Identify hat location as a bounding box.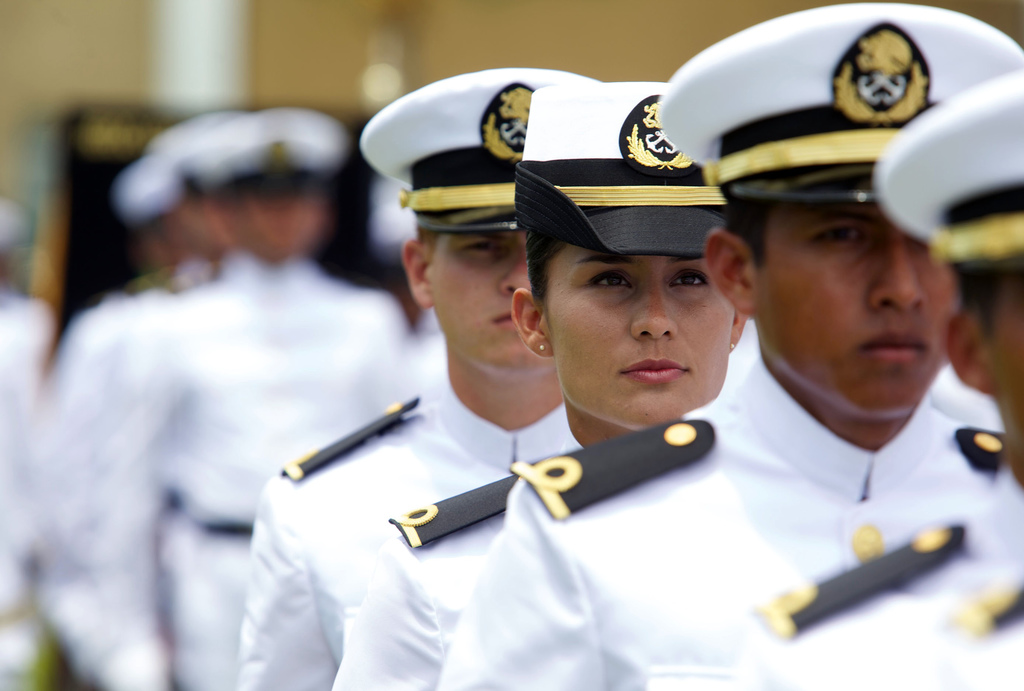
879/67/1023/272.
